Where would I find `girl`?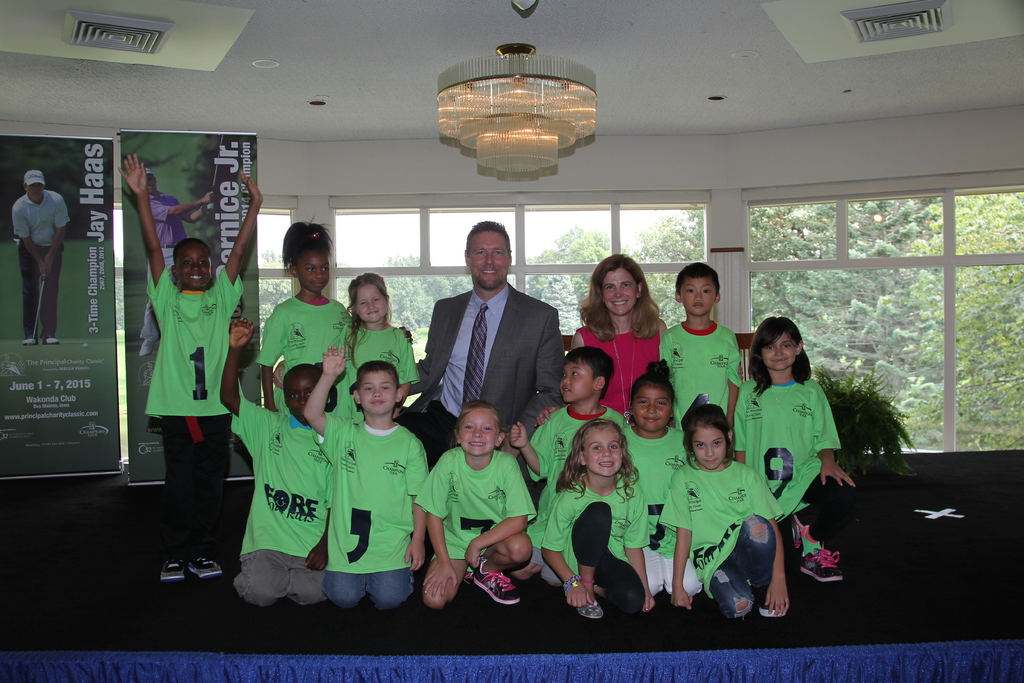
At detection(653, 402, 792, 624).
